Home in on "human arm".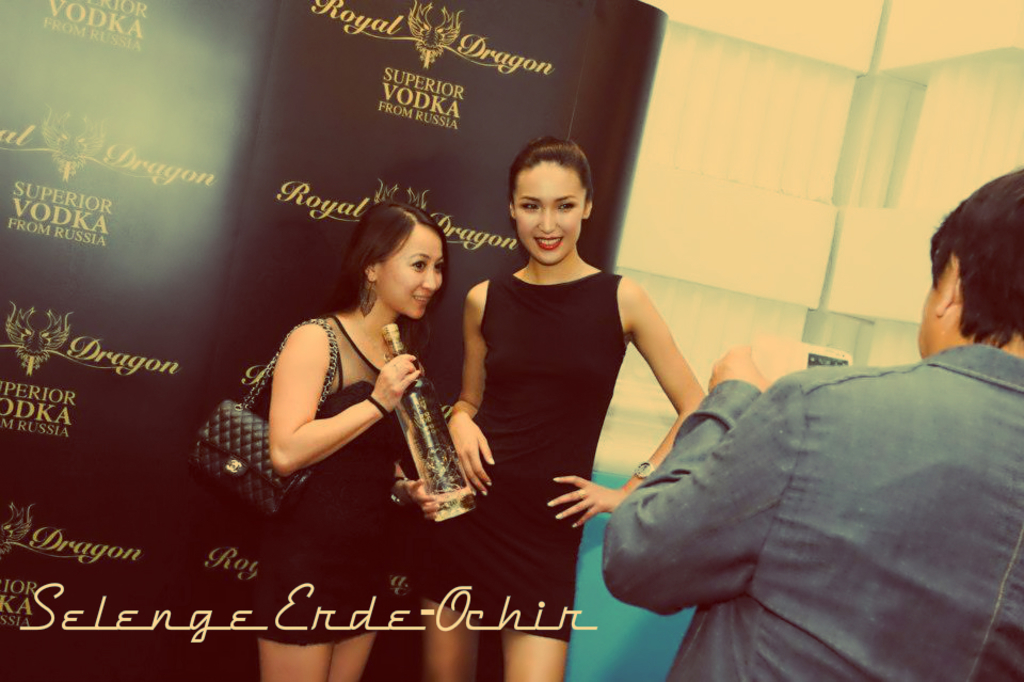
Homed in at bbox=[245, 322, 423, 496].
